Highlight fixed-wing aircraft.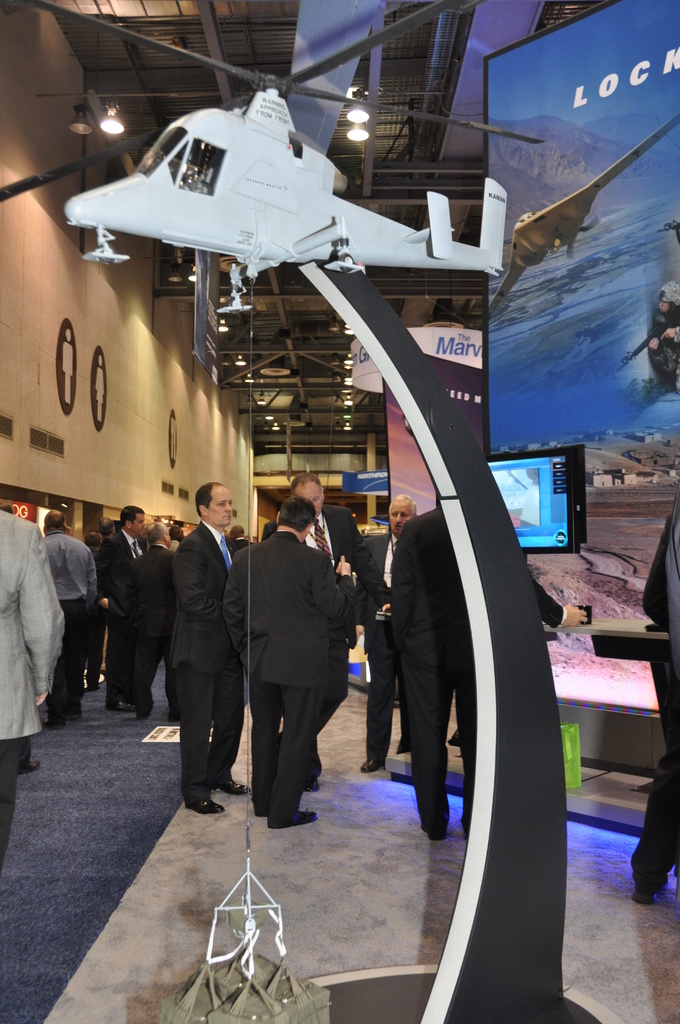
Highlighted region: 482 101 679 324.
